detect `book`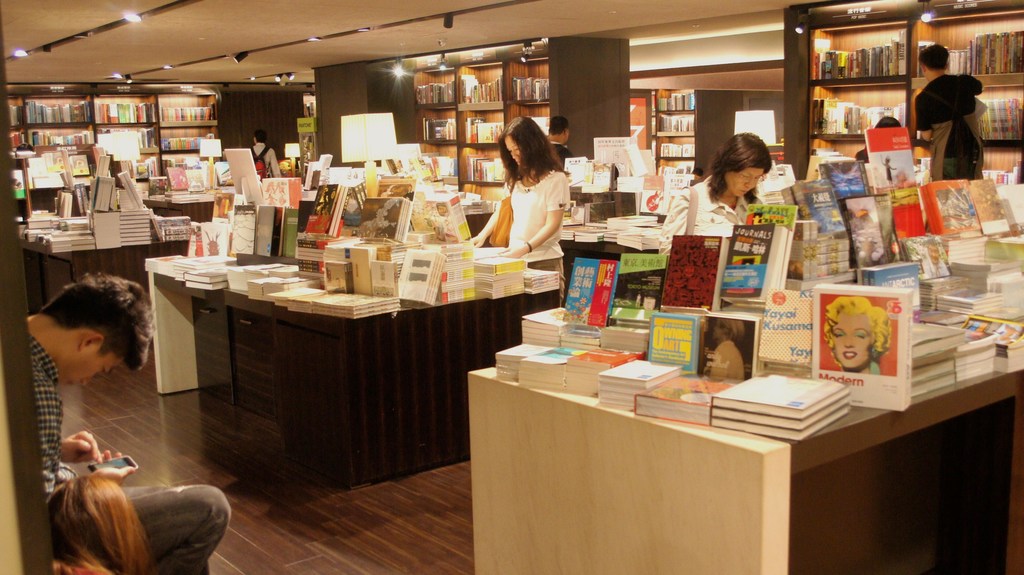
{"x1": 809, "y1": 273, "x2": 920, "y2": 400}
